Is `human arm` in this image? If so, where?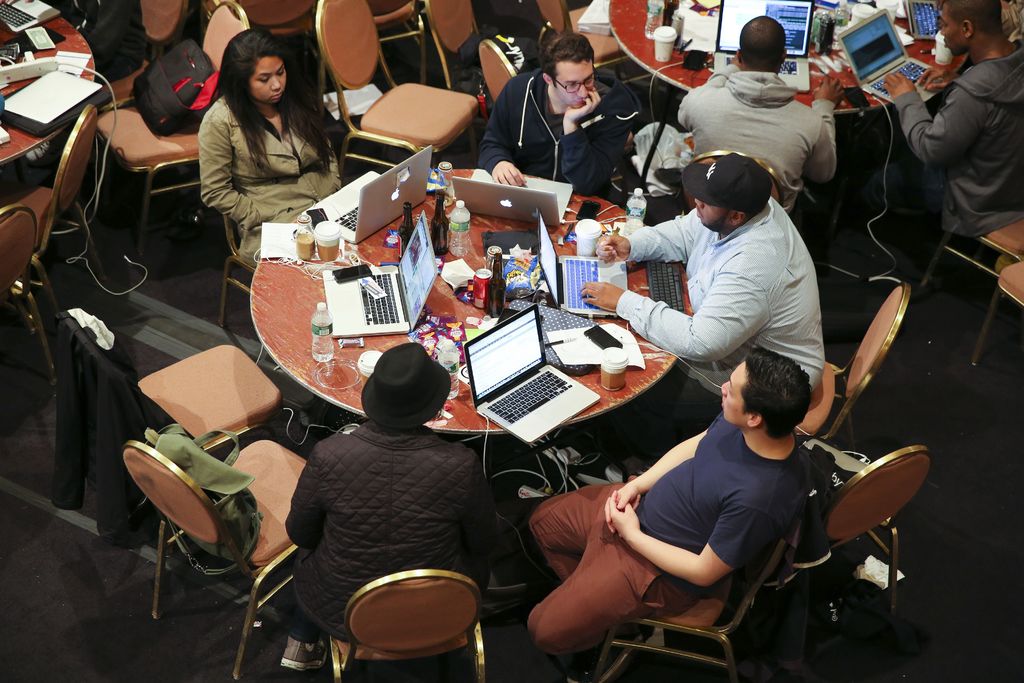
Yes, at box=[283, 434, 328, 551].
